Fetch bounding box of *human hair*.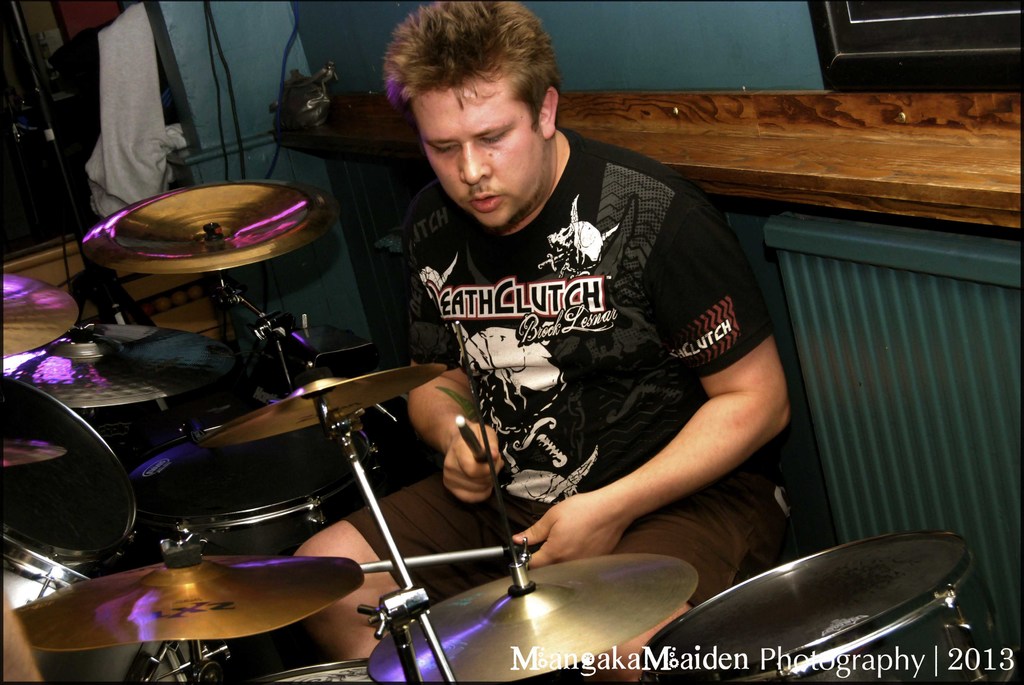
Bbox: 382 0 566 131.
